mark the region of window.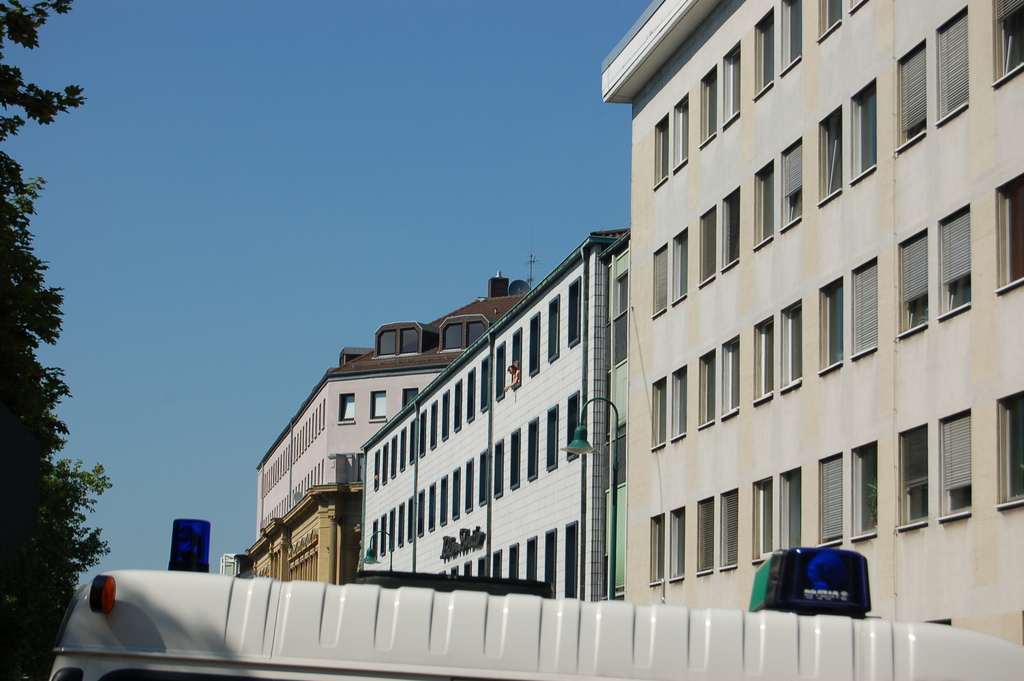
Region: region(851, 76, 874, 168).
